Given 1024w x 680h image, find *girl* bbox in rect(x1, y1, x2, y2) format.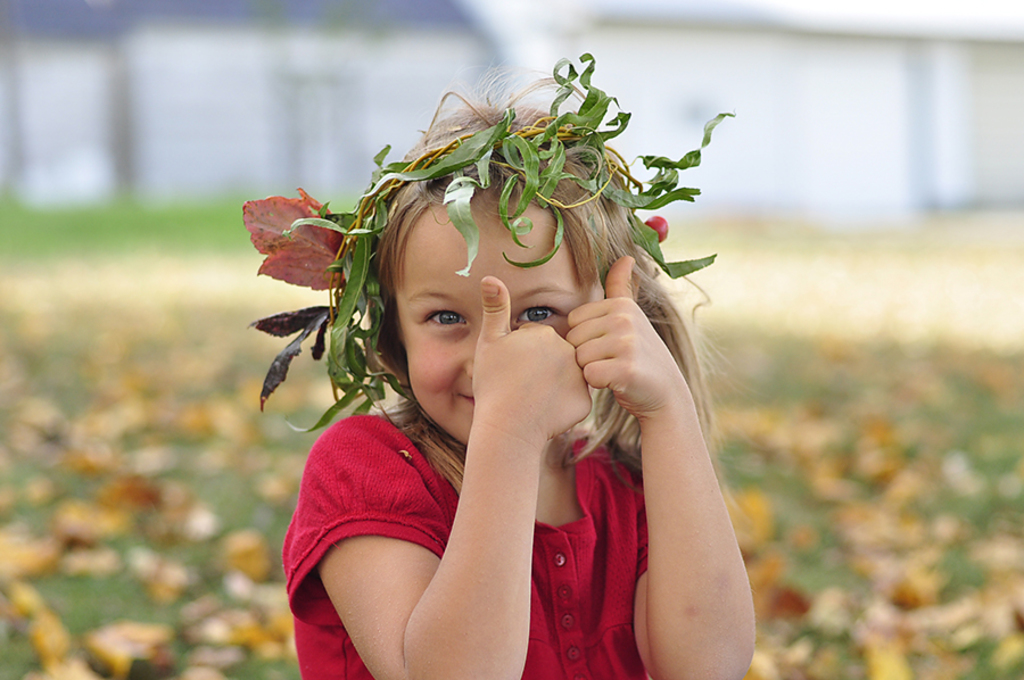
rect(291, 63, 757, 679).
